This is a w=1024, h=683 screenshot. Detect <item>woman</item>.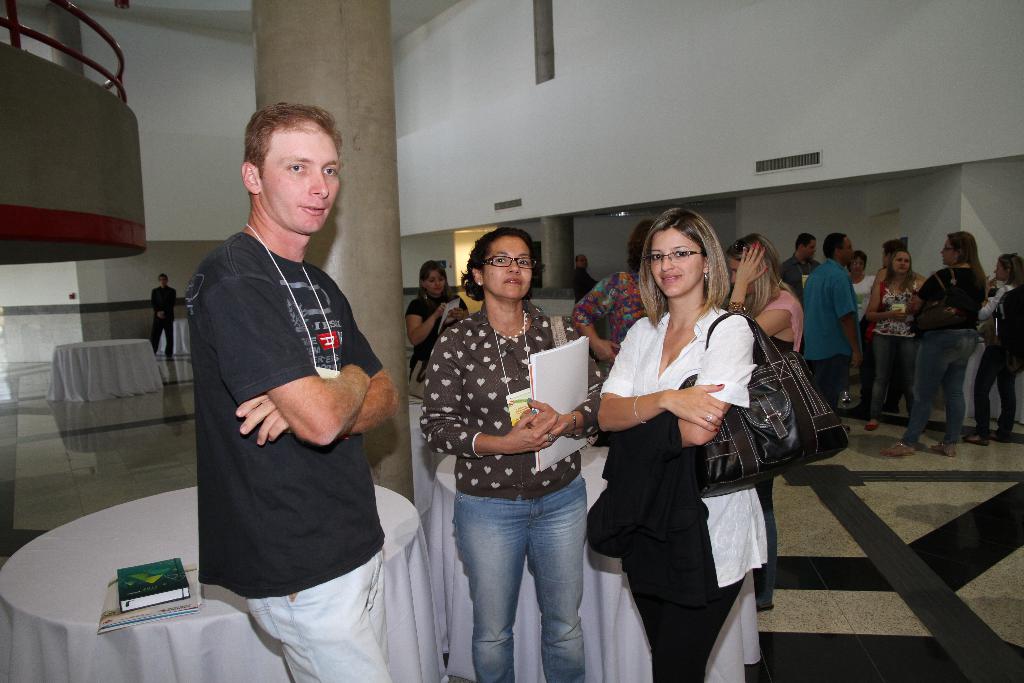
rect(573, 220, 659, 371).
